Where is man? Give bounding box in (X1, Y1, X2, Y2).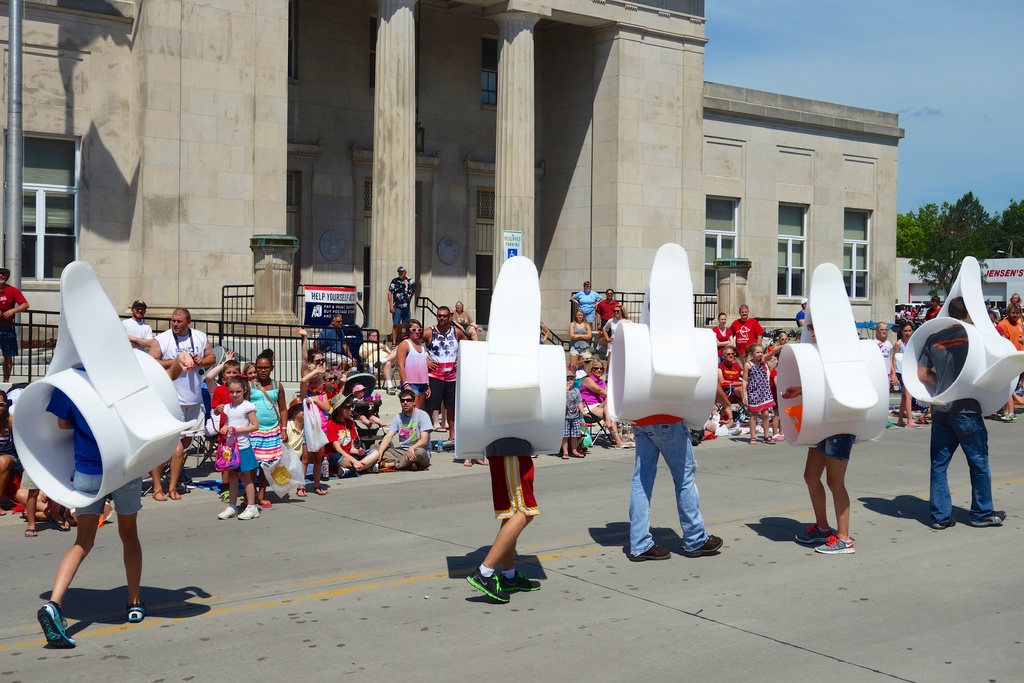
(375, 390, 437, 471).
